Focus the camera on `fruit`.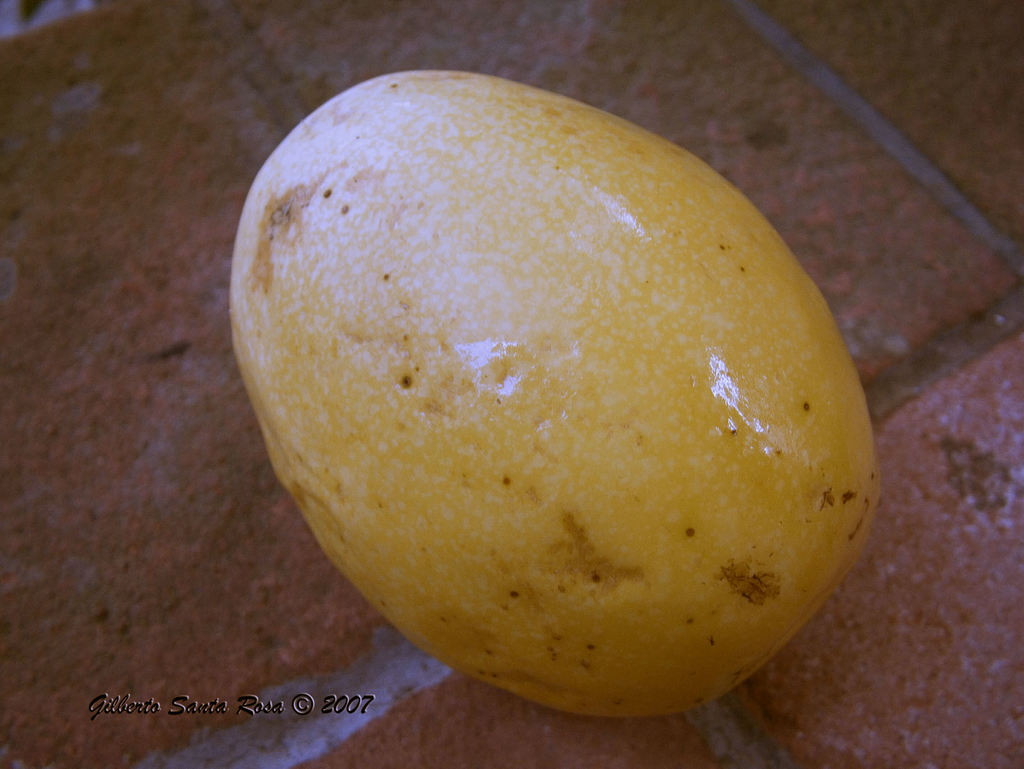
Focus region: rect(272, 62, 886, 708).
